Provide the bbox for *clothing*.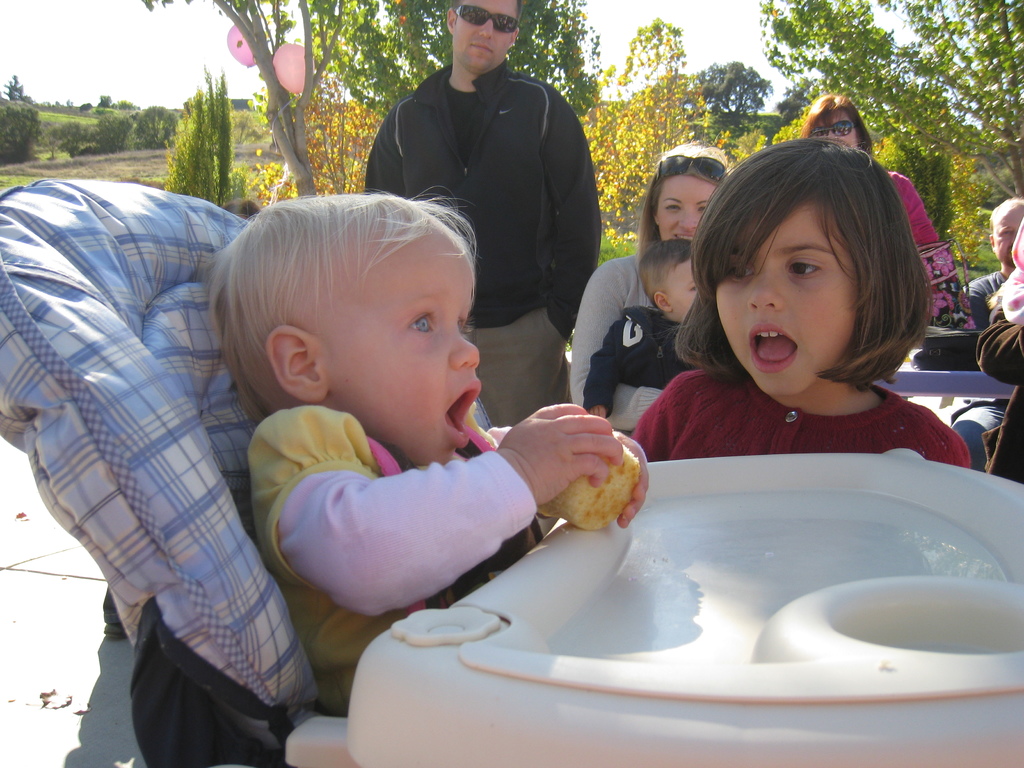
crop(362, 54, 604, 426).
